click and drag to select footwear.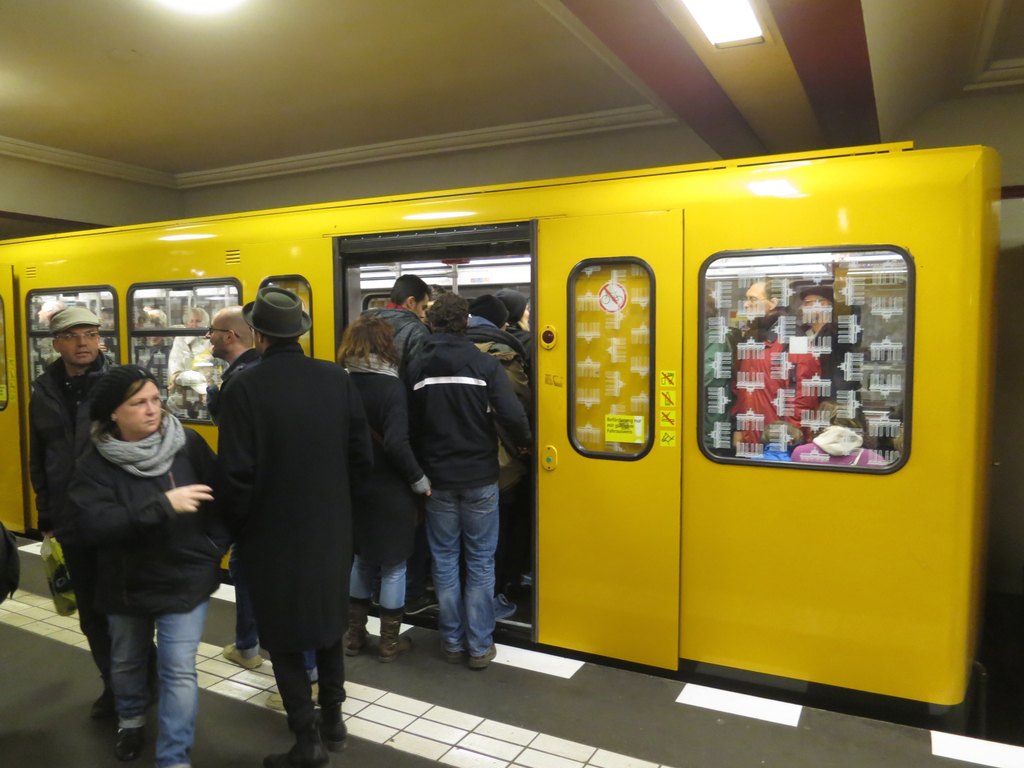
Selection: {"x1": 347, "y1": 598, "x2": 374, "y2": 655}.
